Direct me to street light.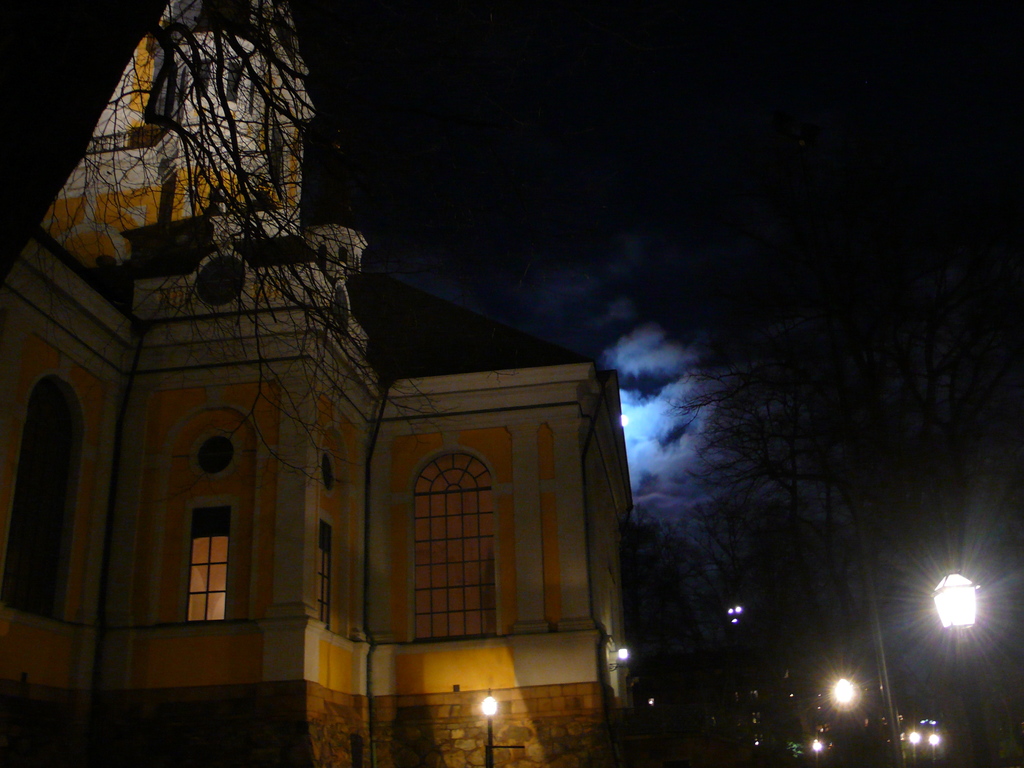
Direction: 802, 737, 829, 765.
